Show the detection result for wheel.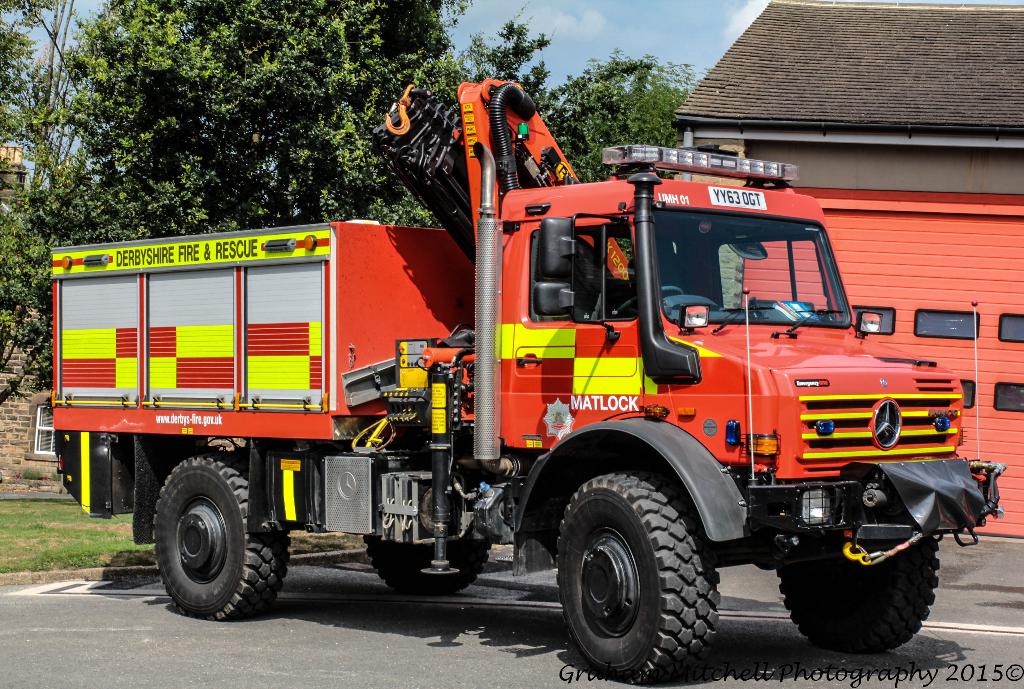
[550,474,712,670].
